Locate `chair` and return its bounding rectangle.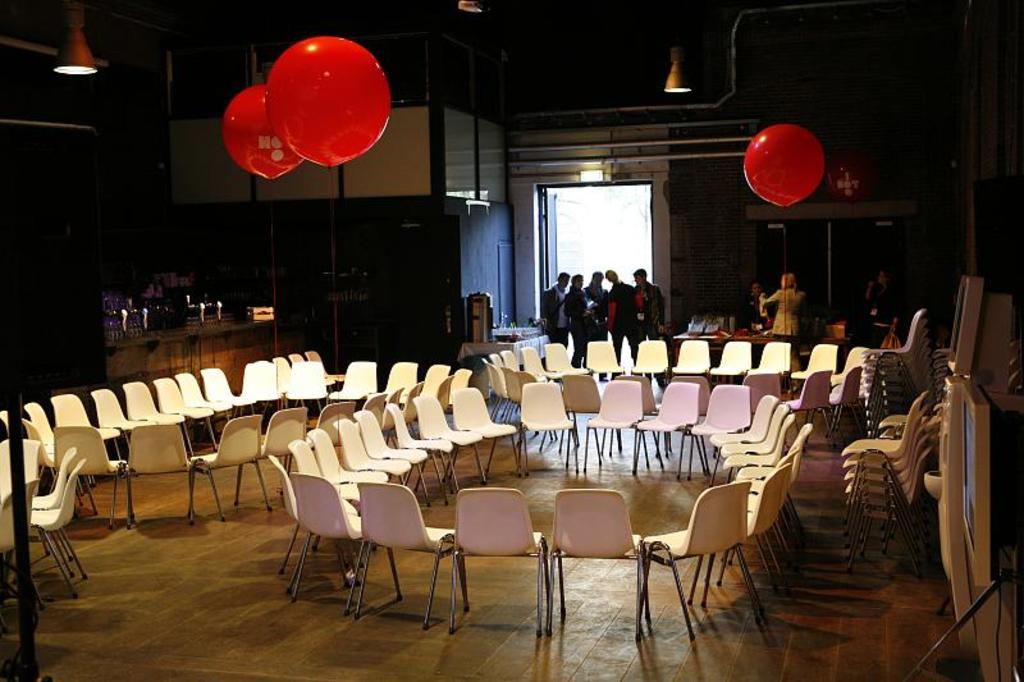
722/338/749/381.
